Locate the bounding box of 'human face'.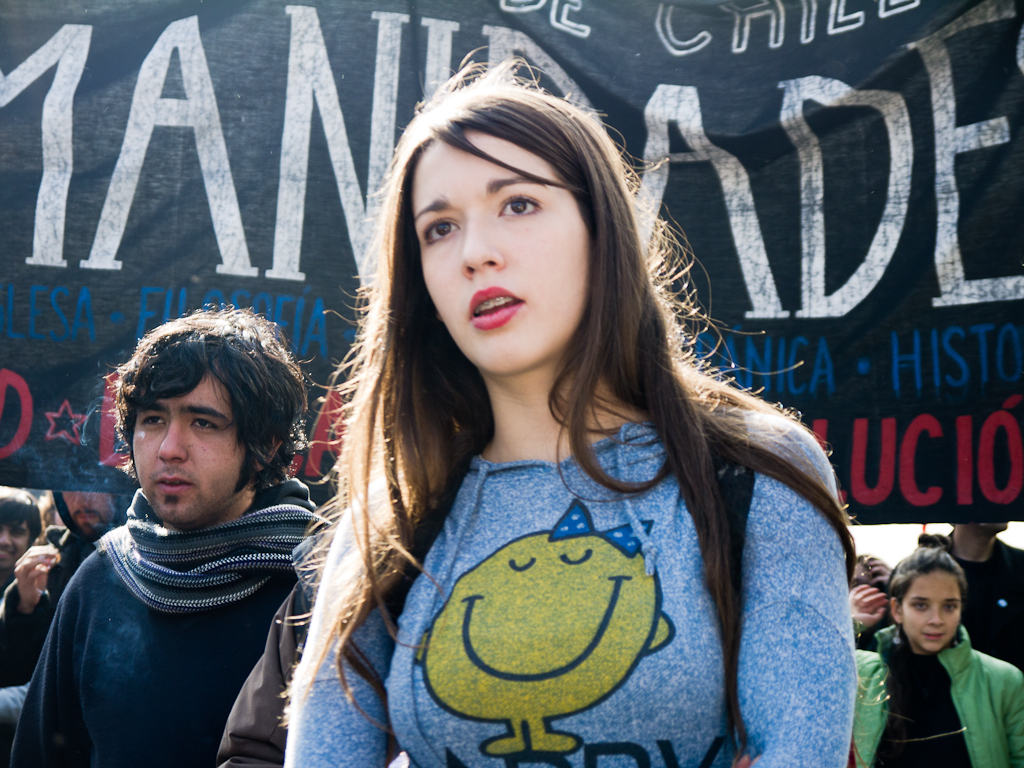
Bounding box: l=66, t=489, r=119, b=527.
